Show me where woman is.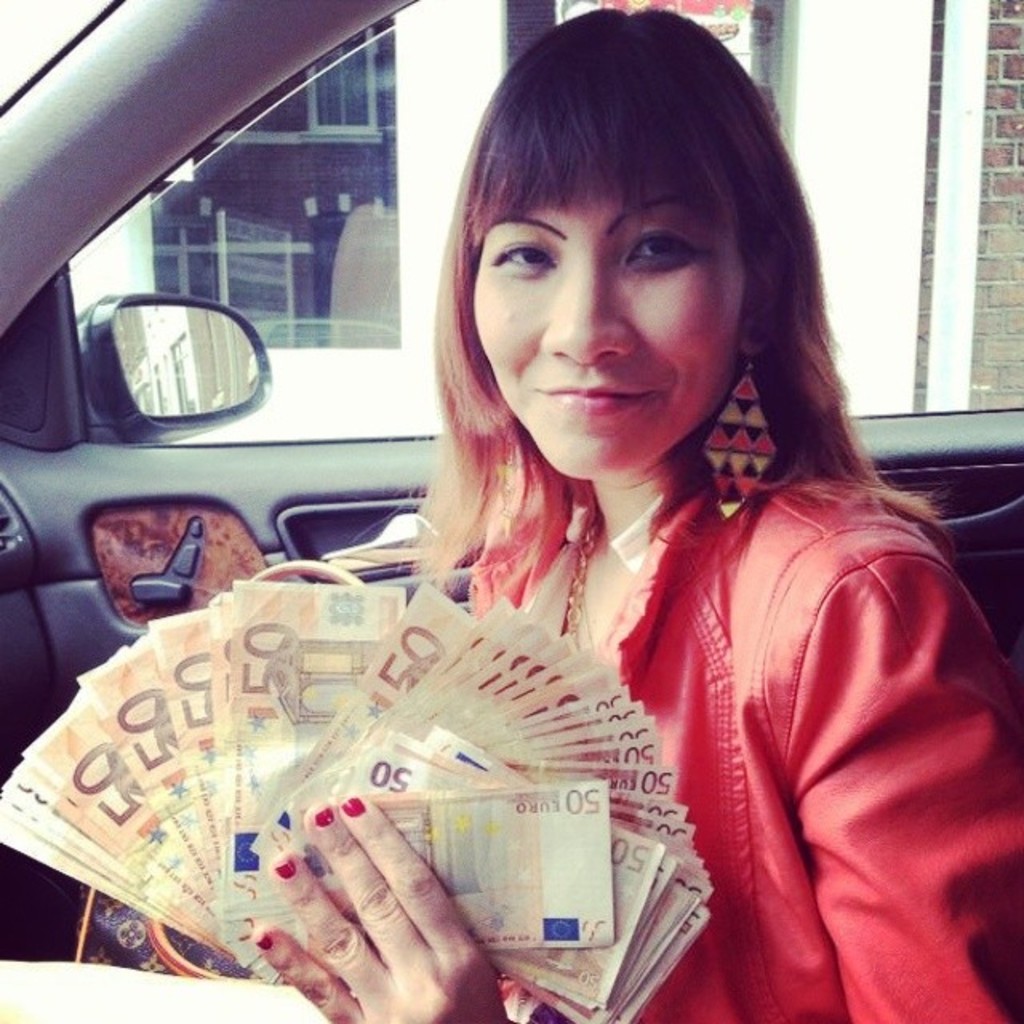
woman is at (240, 58, 1000, 998).
